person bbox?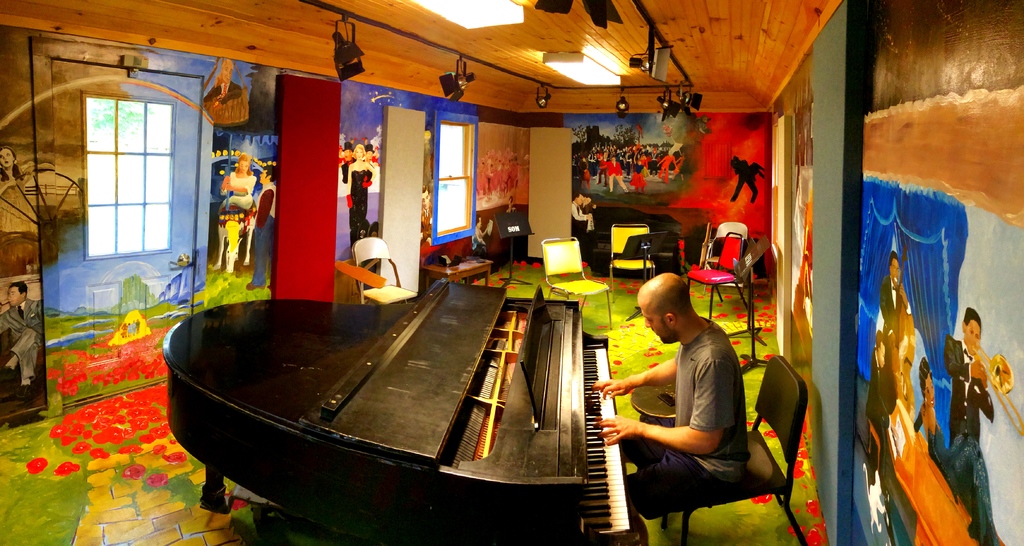
[x1=572, y1=191, x2=588, y2=223]
